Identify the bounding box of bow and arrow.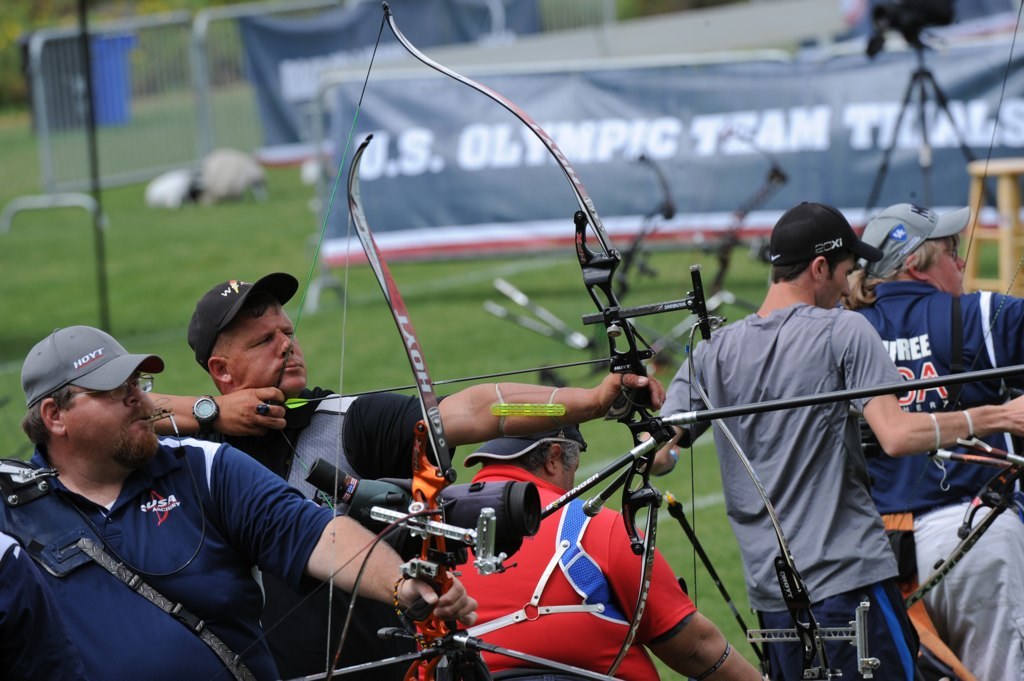
[x1=268, y1=2, x2=728, y2=484].
